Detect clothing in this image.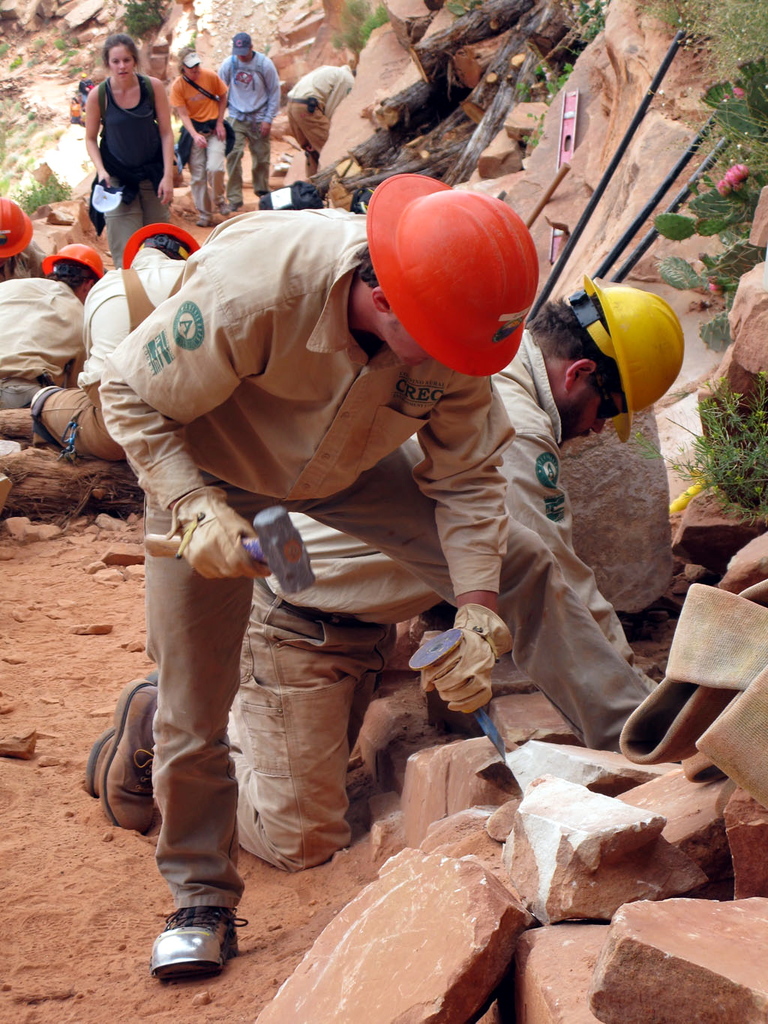
Detection: <region>218, 53, 284, 207</region>.
